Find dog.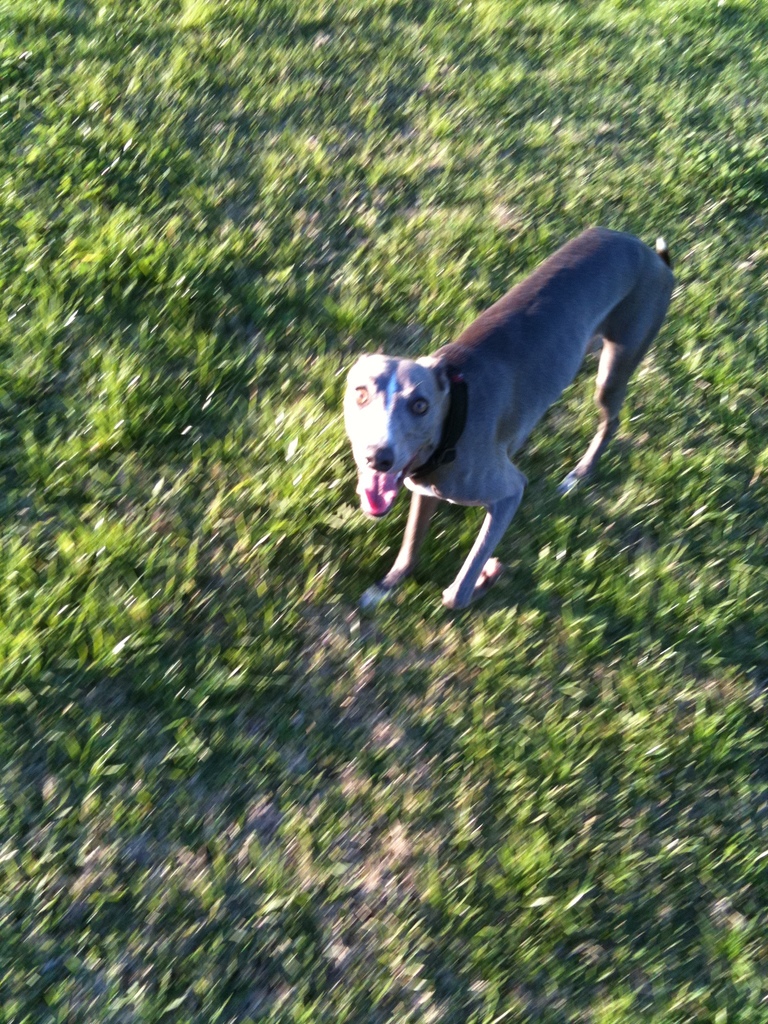
340:232:691:611.
